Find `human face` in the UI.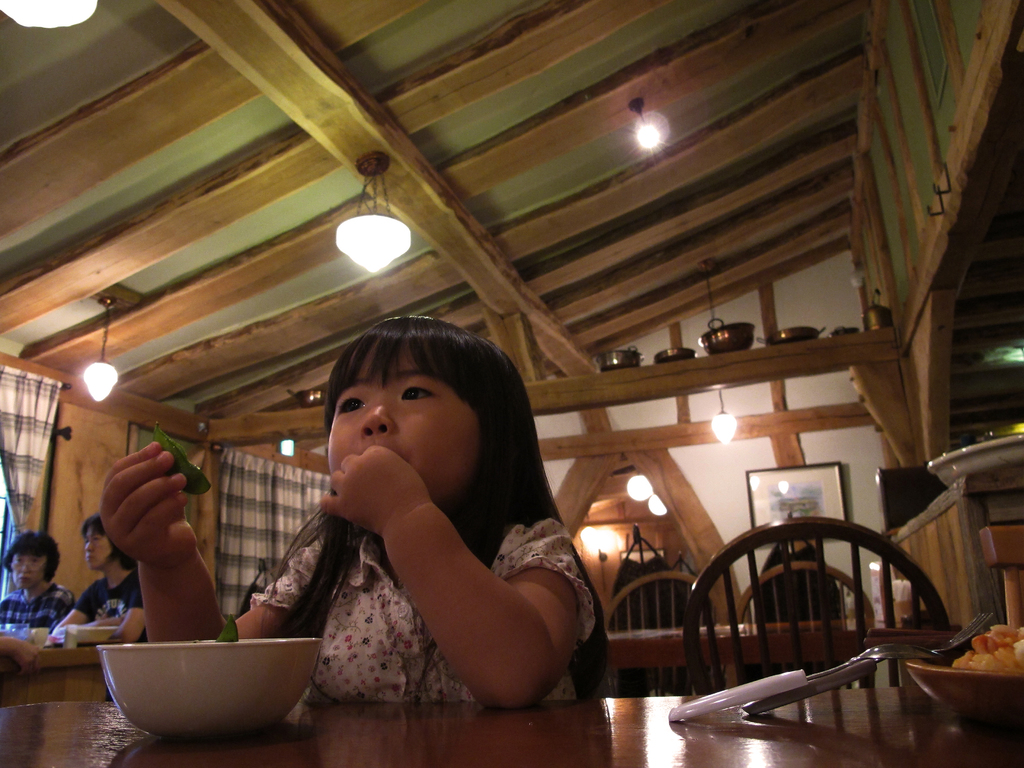
UI element at 317, 351, 479, 515.
